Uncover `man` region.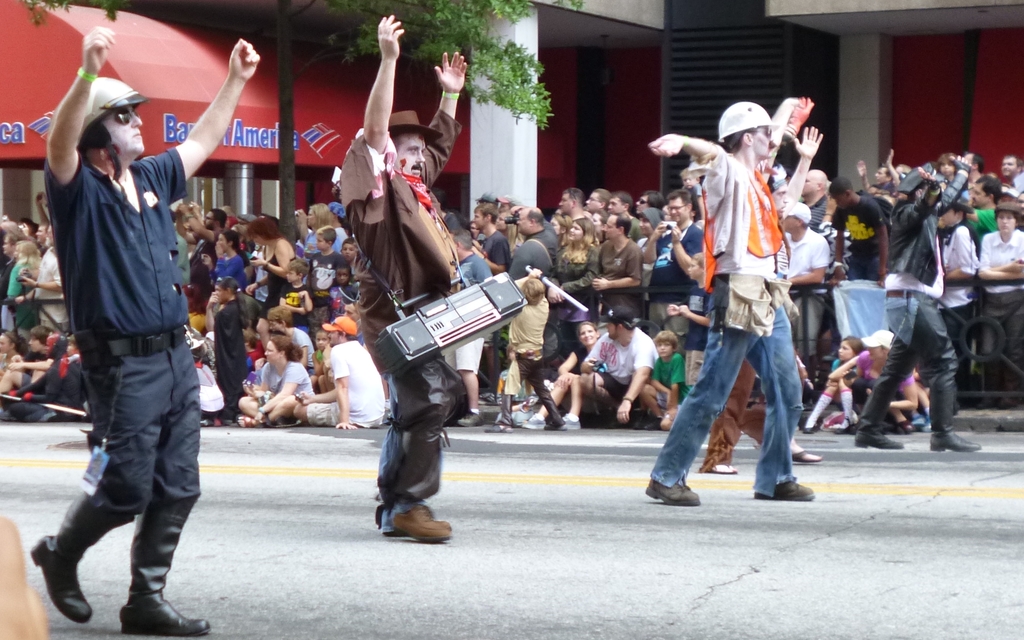
Uncovered: BBox(32, 55, 212, 639).
